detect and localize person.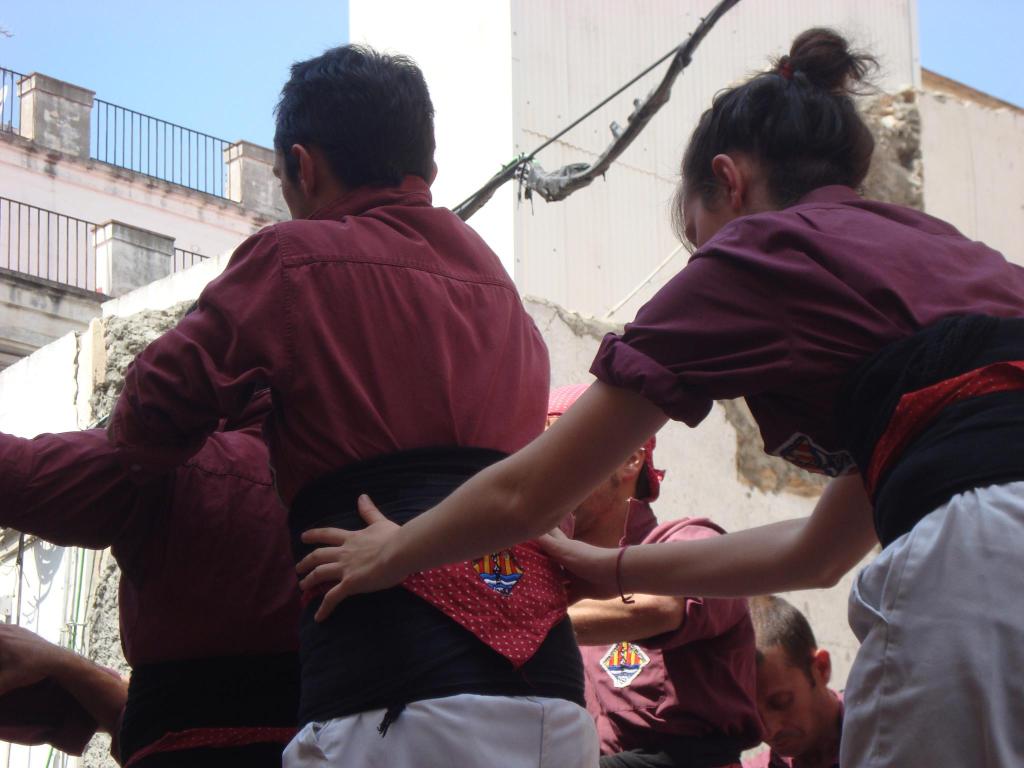
Localized at {"left": 544, "top": 371, "right": 759, "bottom": 765}.
